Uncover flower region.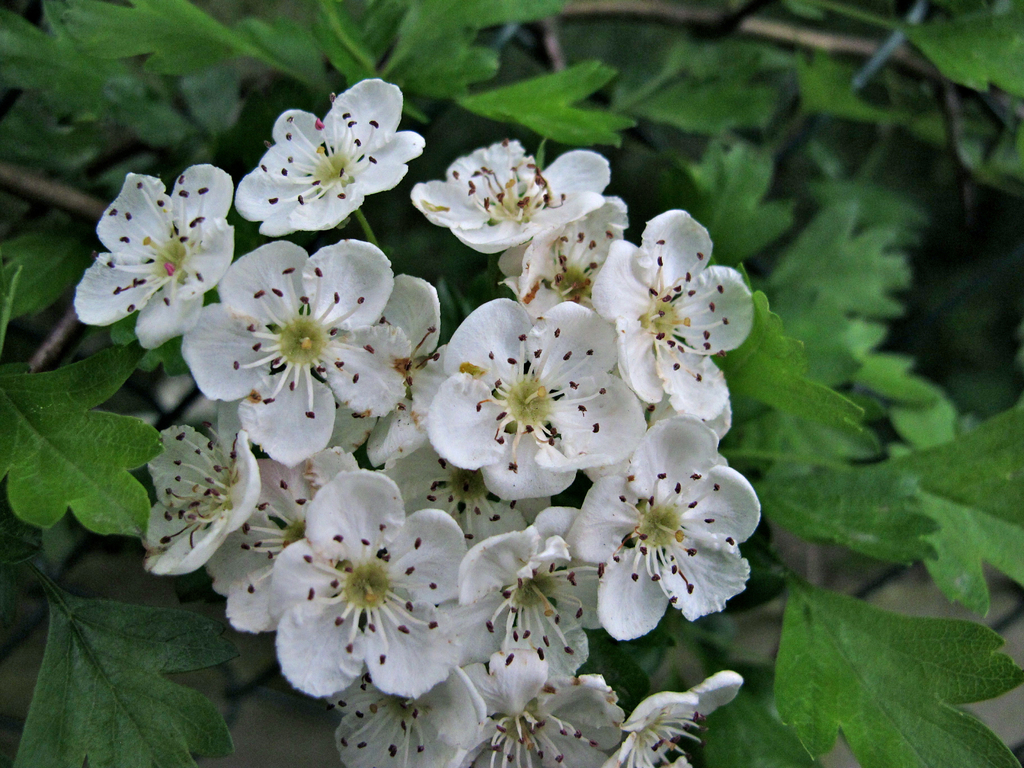
Uncovered: <box>412,140,611,252</box>.
